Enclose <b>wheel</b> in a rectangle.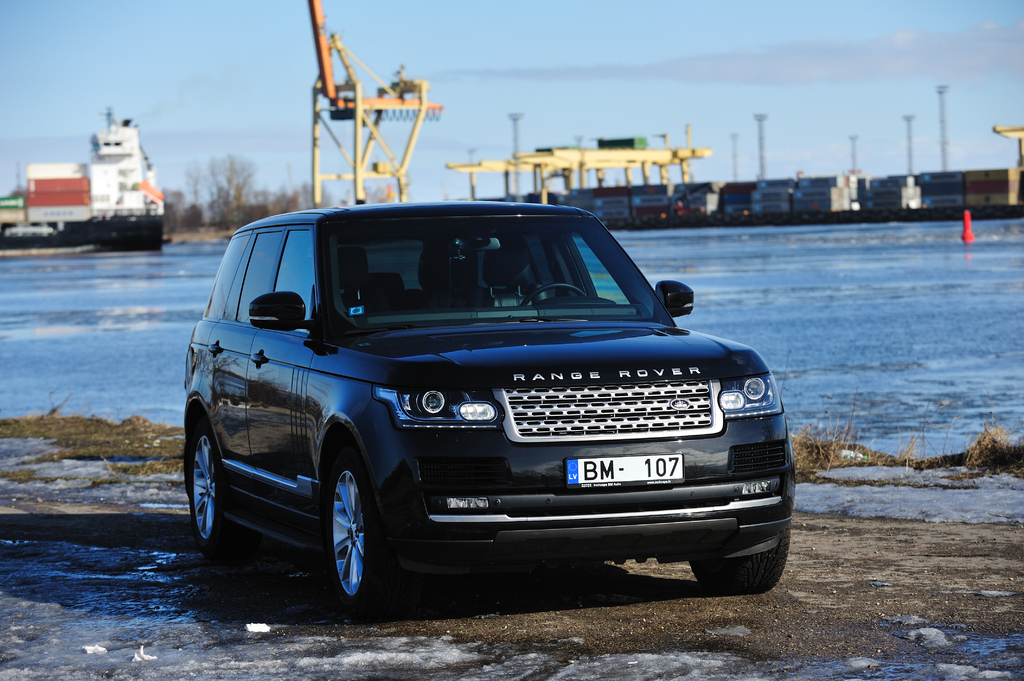
[x1=310, y1=456, x2=385, y2=605].
